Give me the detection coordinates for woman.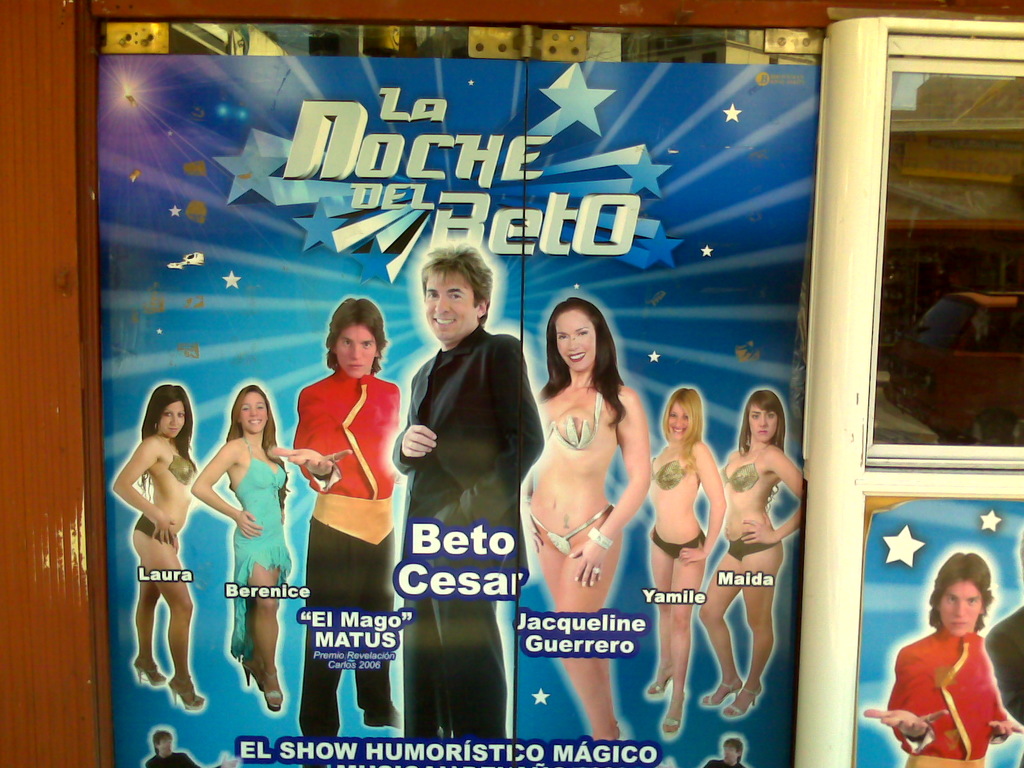
crop(643, 387, 727, 743).
